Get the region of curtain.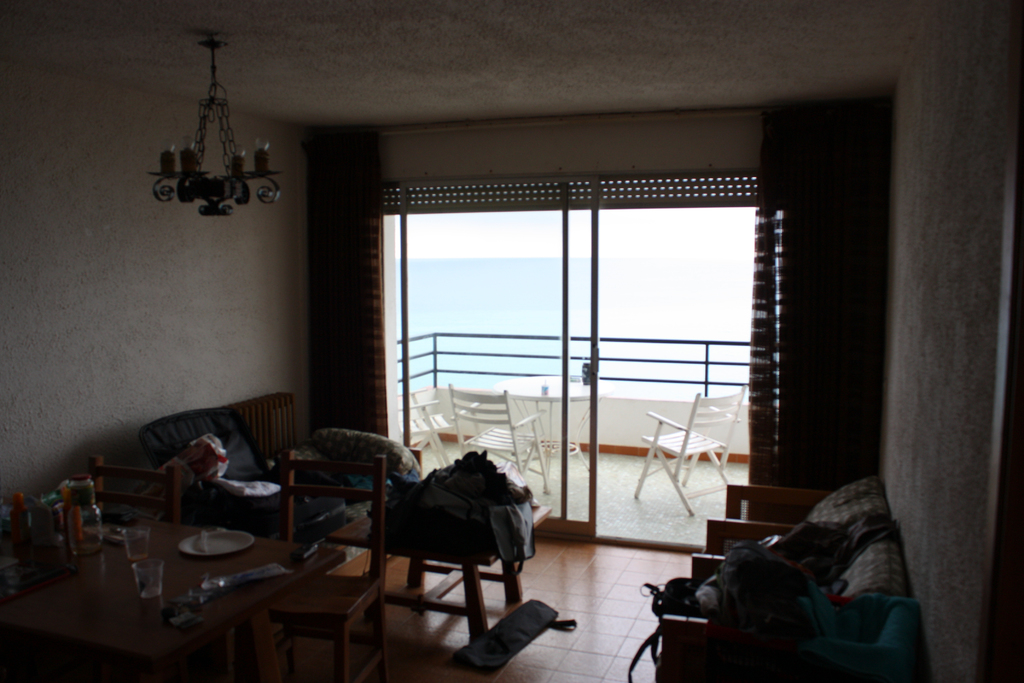
741/101/830/524.
